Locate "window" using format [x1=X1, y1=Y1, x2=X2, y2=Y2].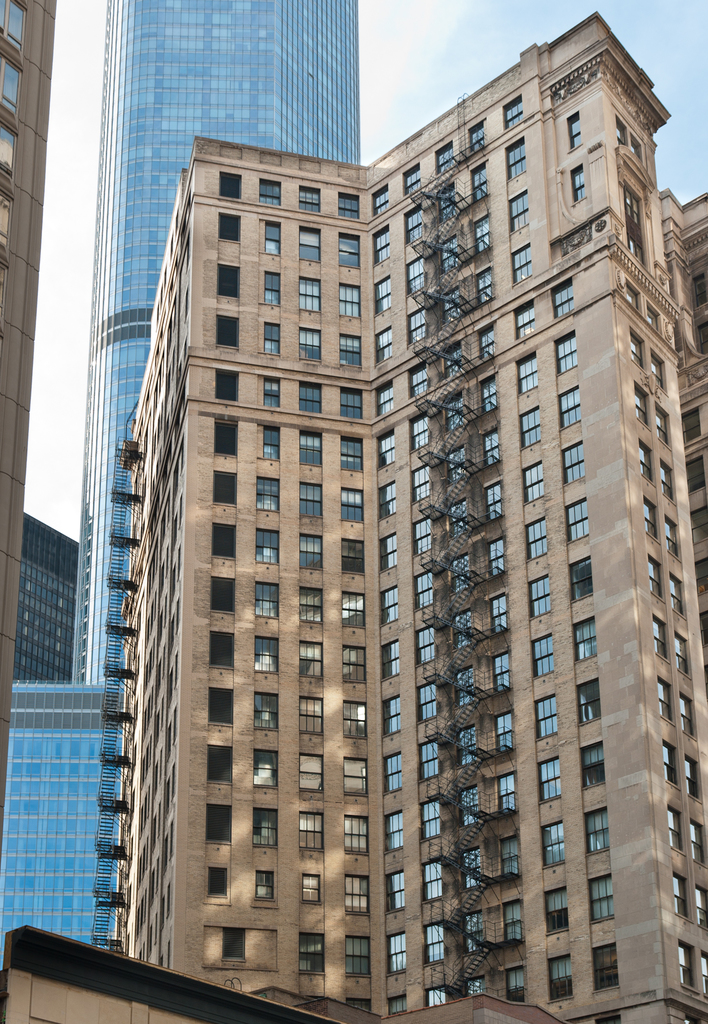
[x1=691, y1=504, x2=707, y2=545].
